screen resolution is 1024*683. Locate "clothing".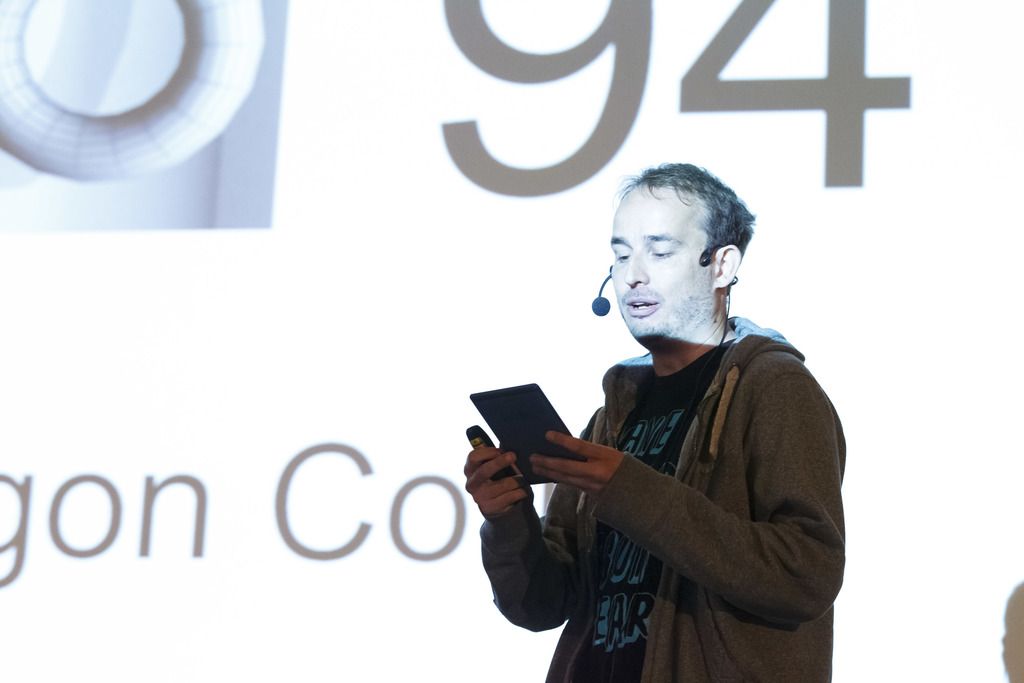
select_region(502, 276, 842, 667).
